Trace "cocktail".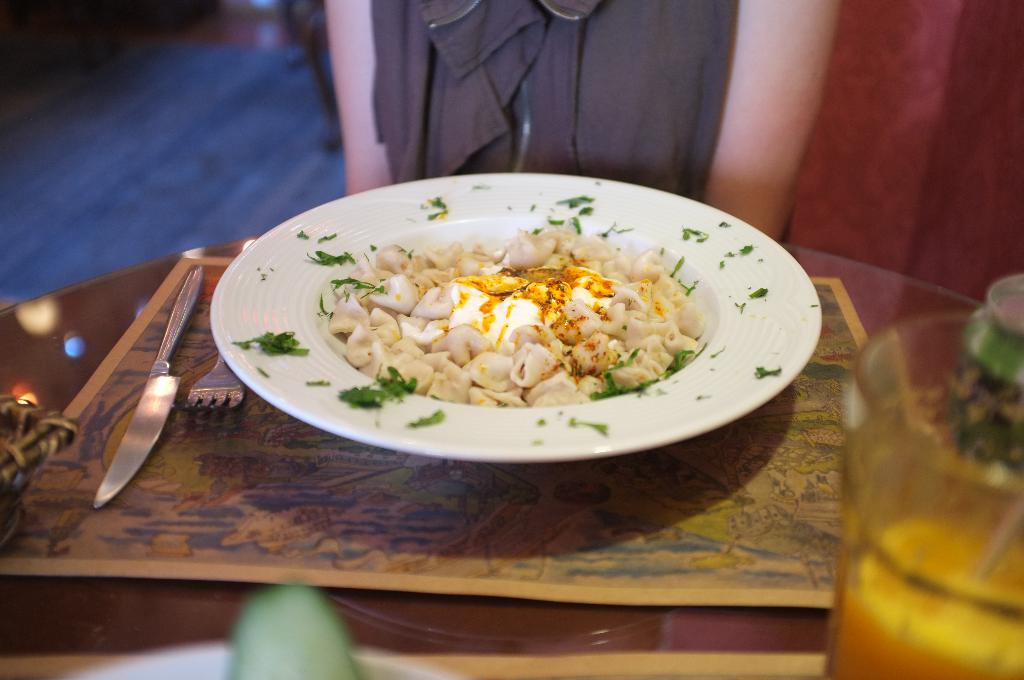
Traced to BBox(819, 310, 1023, 679).
